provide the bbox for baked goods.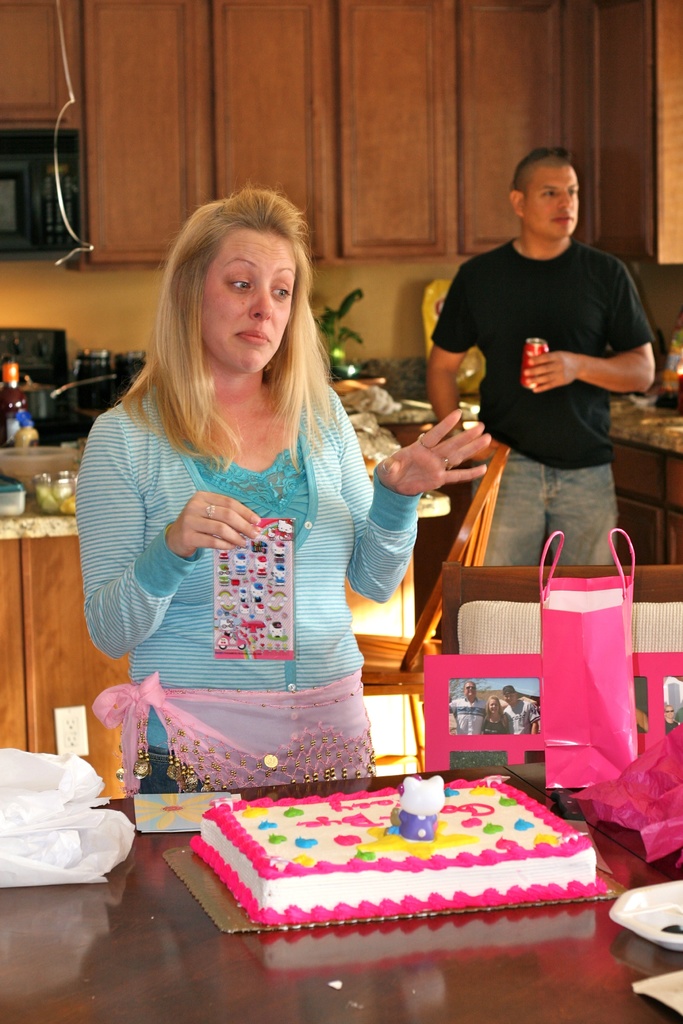
[x1=182, y1=776, x2=604, y2=927].
